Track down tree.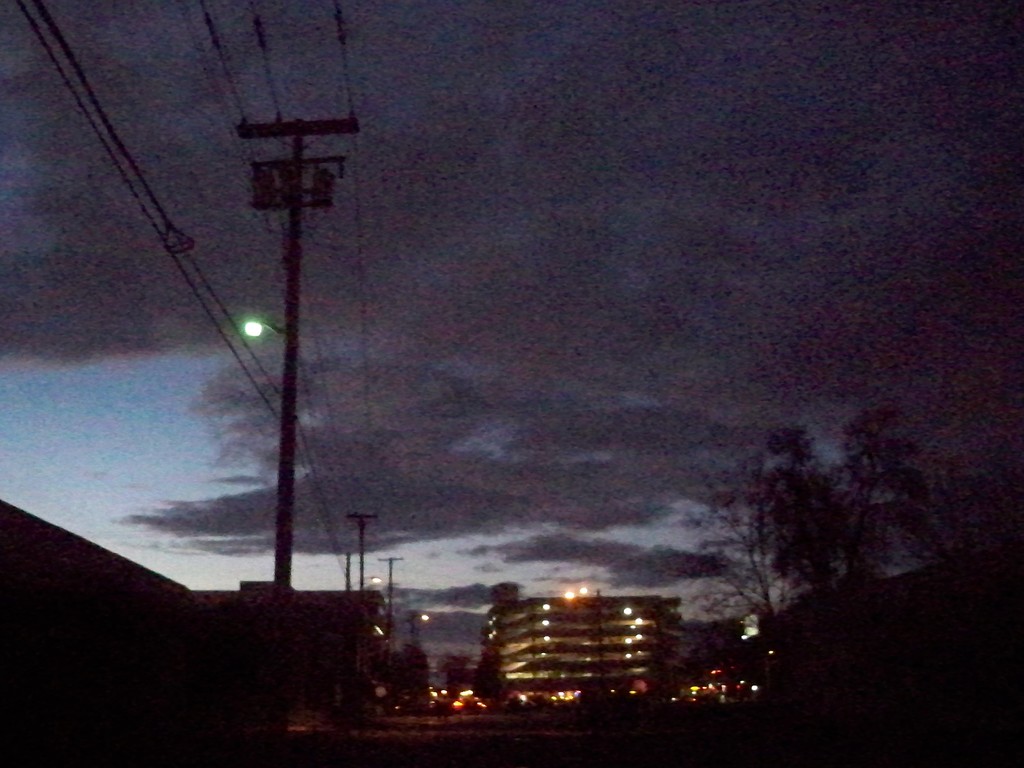
Tracked to (804,404,932,590).
